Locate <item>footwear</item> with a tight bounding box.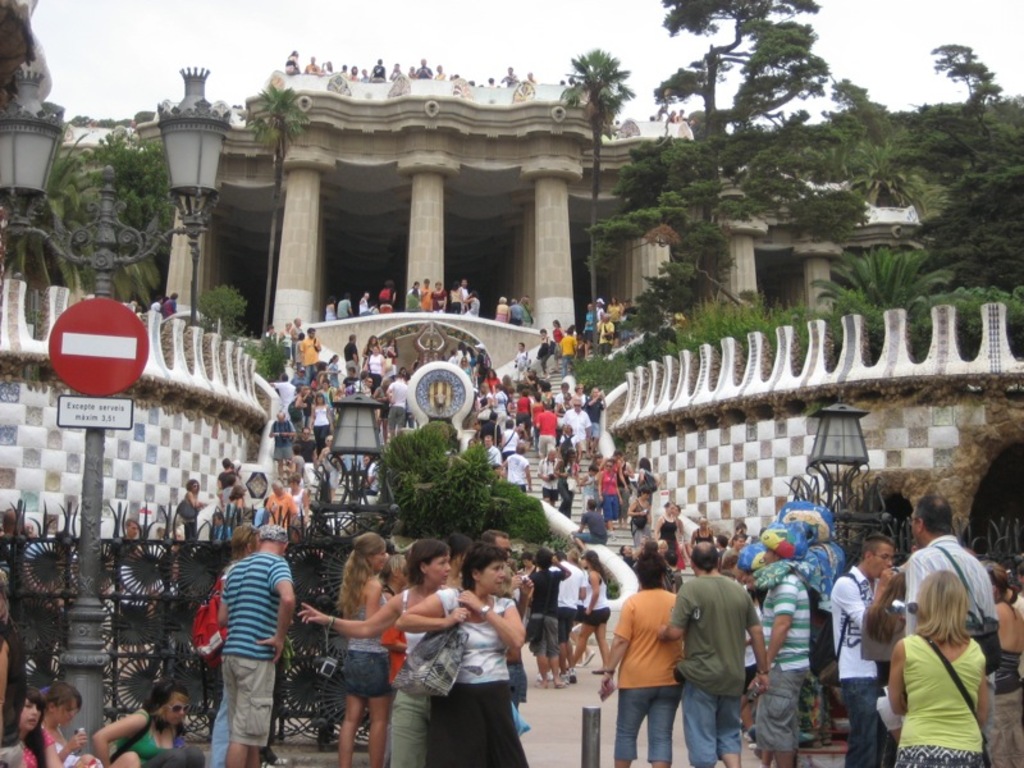
[261,749,285,765].
